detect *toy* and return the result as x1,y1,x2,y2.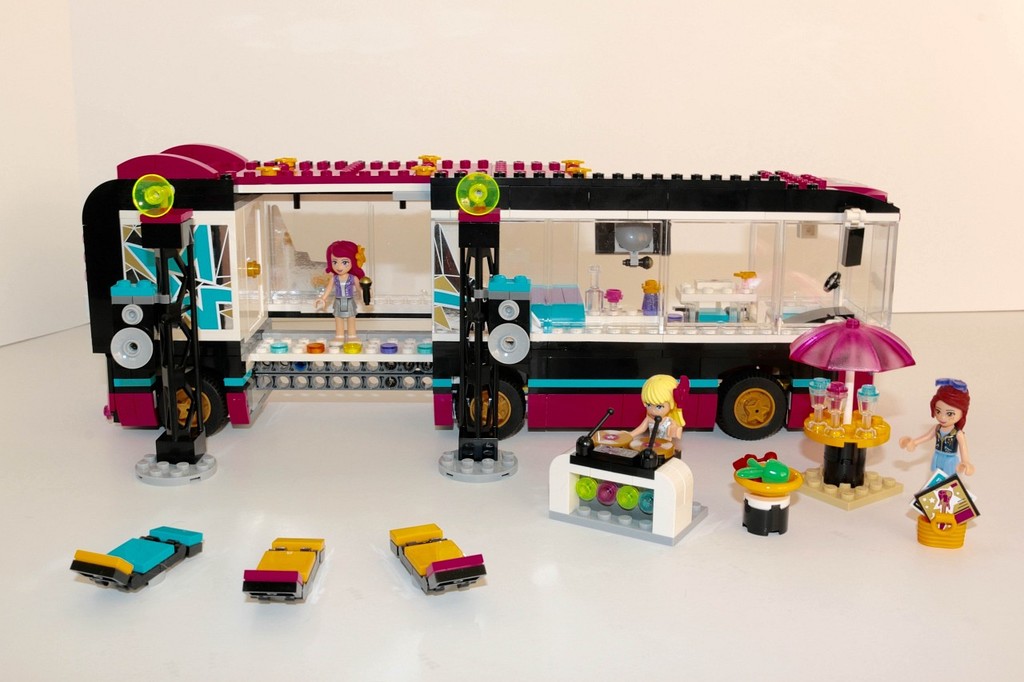
241,536,324,603.
